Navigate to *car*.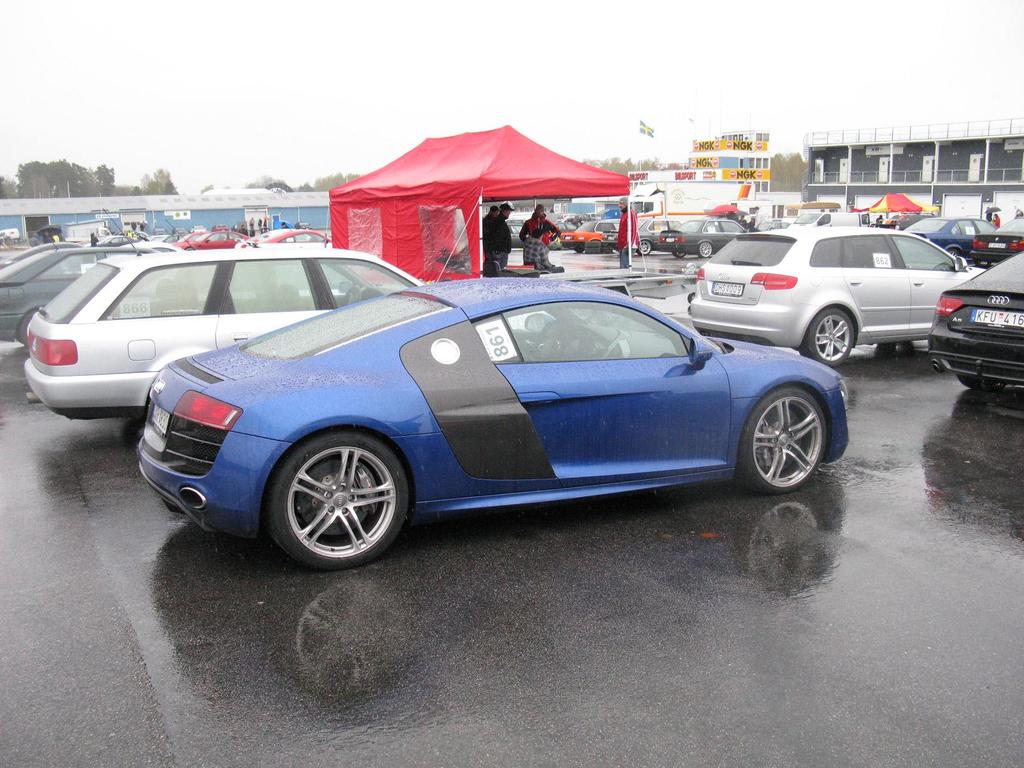
Navigation target: [892, 210, 935, 231].
